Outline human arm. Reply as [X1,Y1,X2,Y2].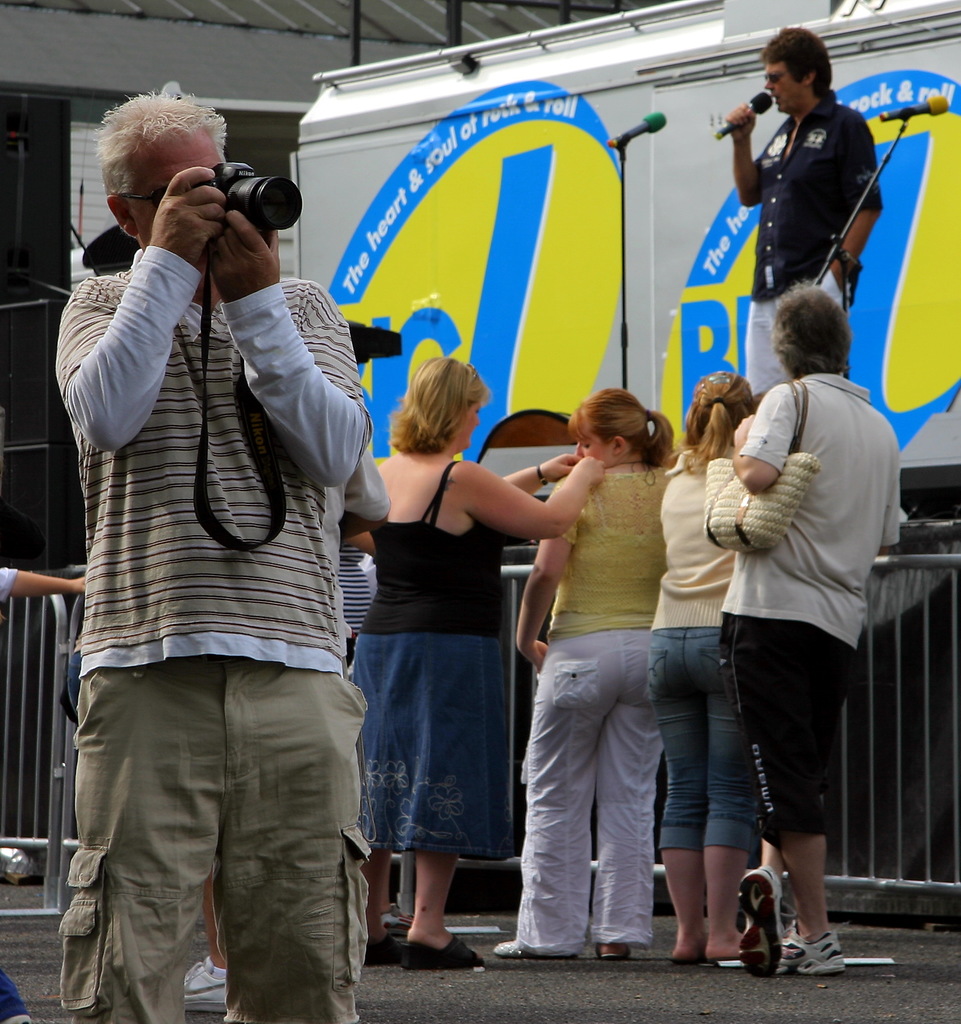
[0,566,84,600].
